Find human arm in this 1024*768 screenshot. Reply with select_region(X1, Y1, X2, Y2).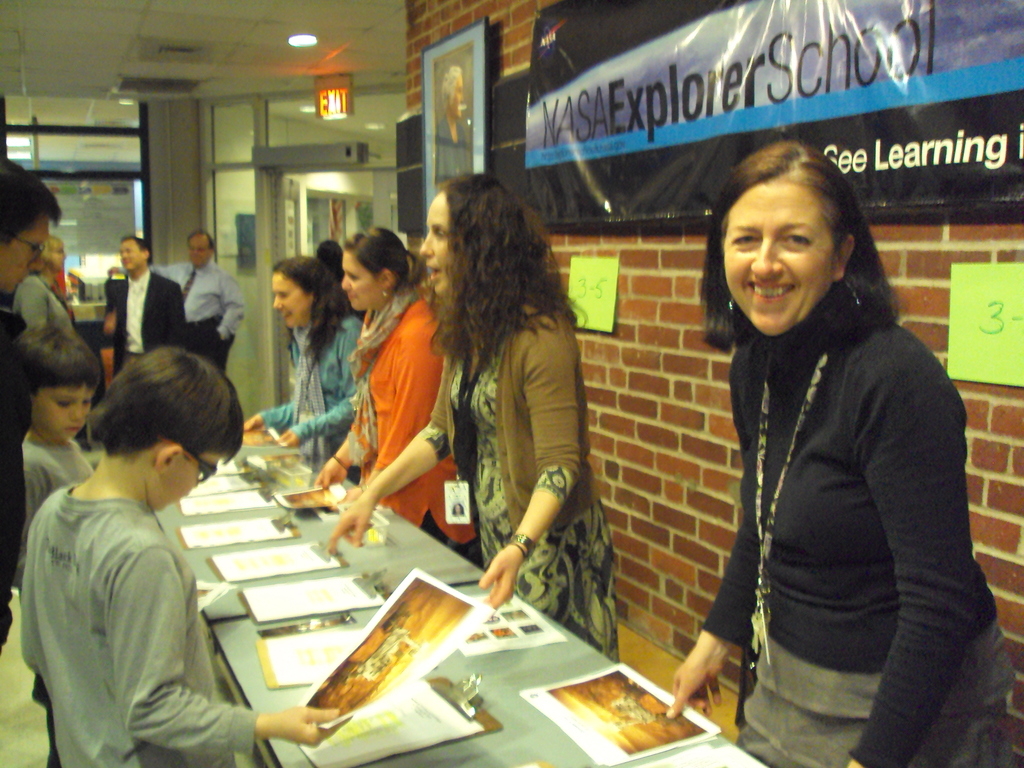
select_region(278, 381, 361, 445).
